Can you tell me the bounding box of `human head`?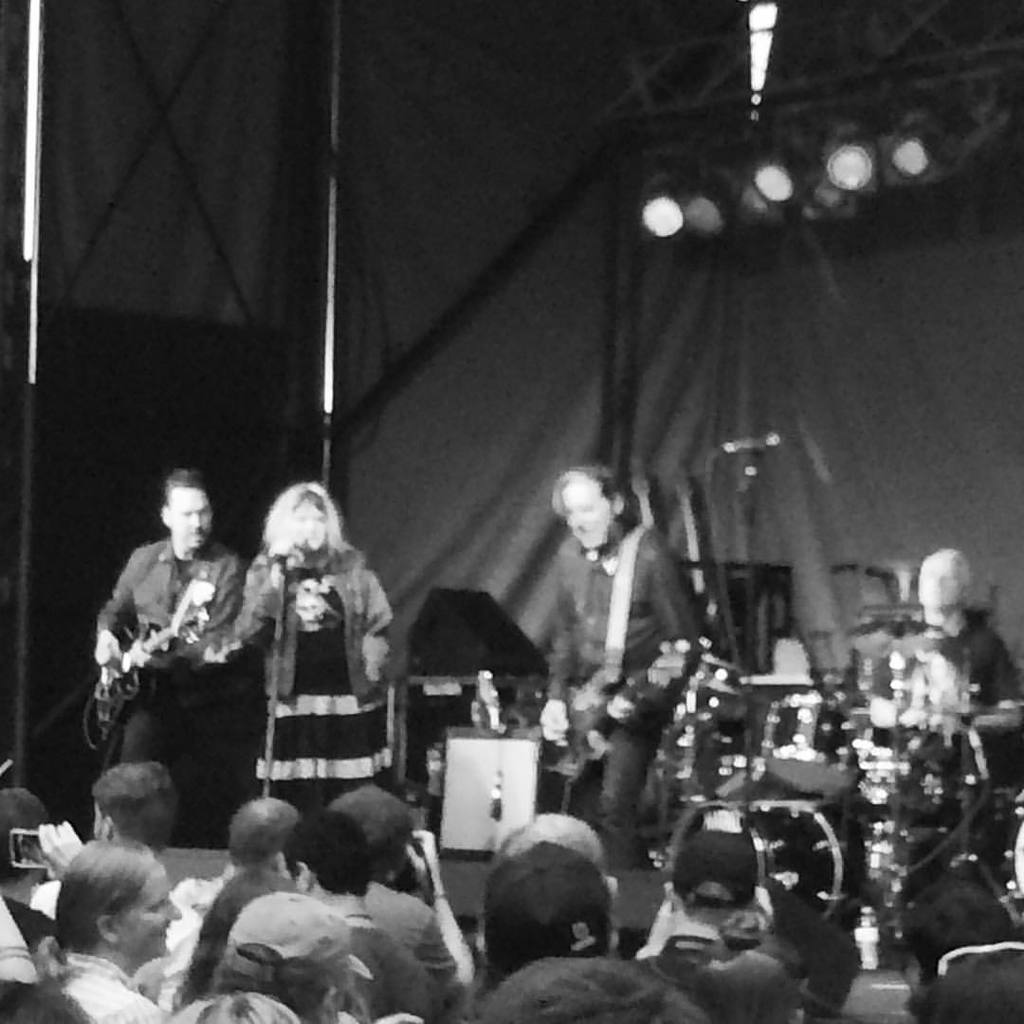
(496, 816, 616, 908).
